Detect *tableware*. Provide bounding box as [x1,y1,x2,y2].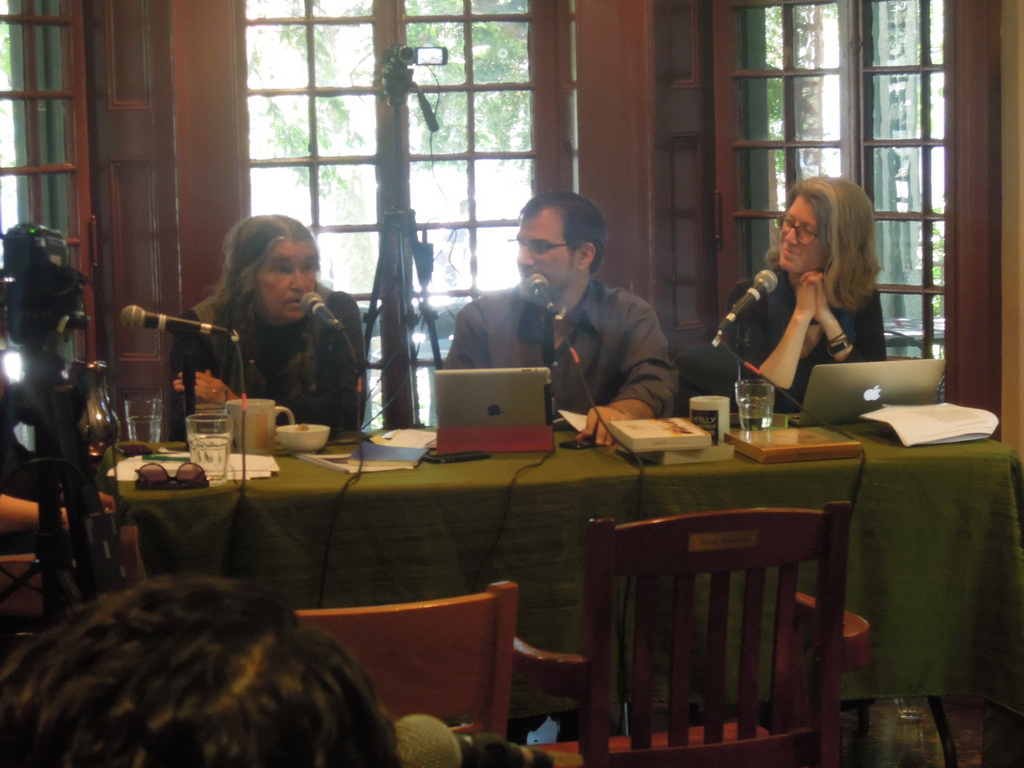
[733,378,778,429].
